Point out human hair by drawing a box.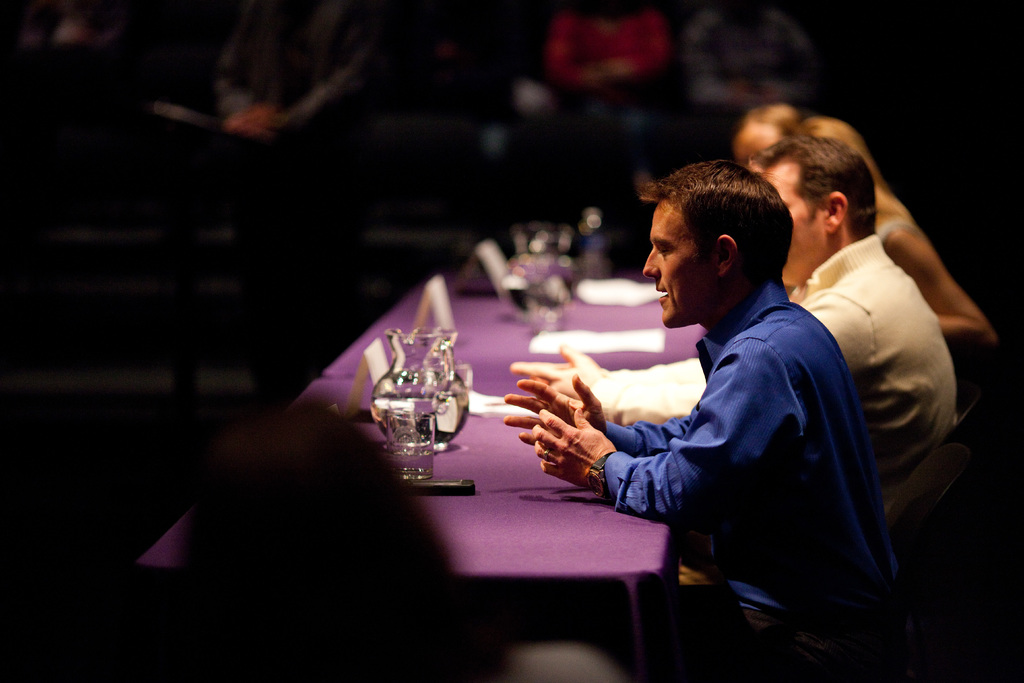
BBox(651, 163, 799, 309).
